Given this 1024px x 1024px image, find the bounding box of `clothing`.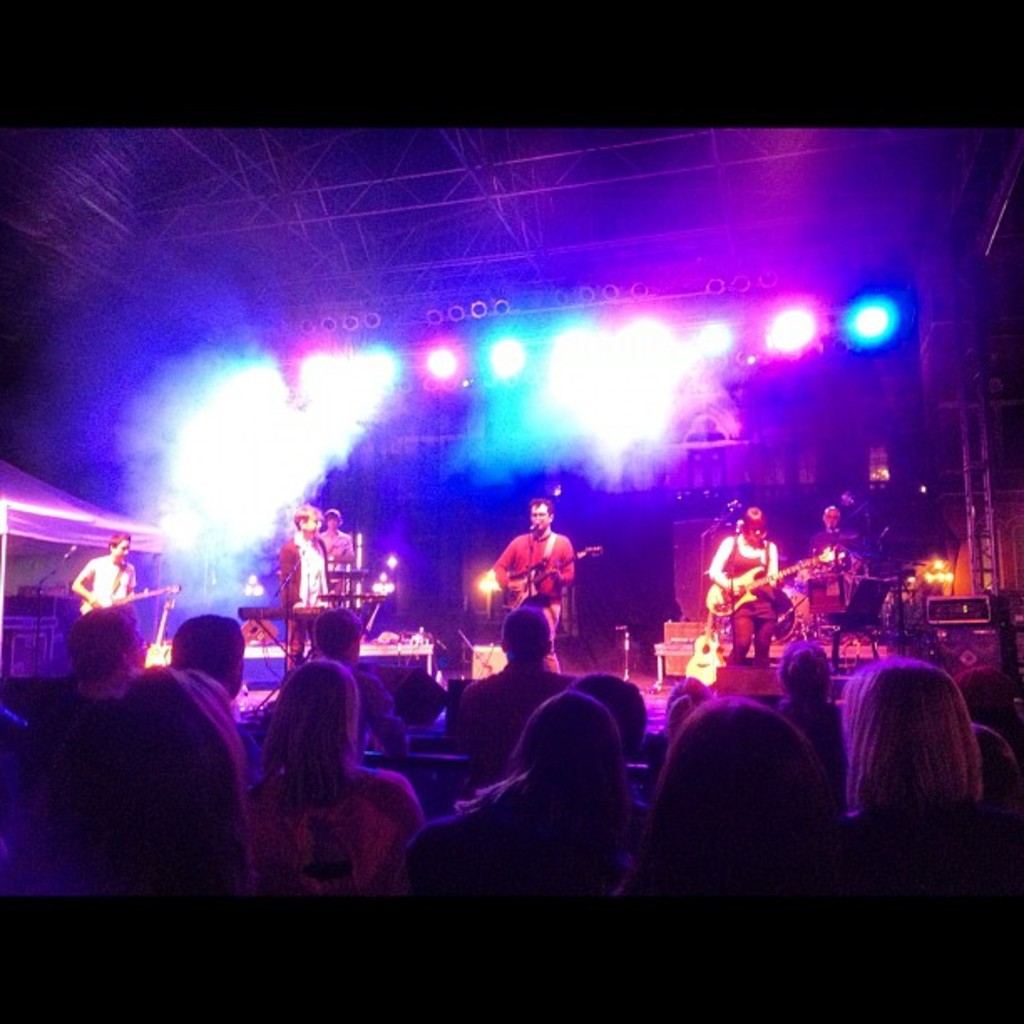
<region>490, 535, 569, 626</region>.
